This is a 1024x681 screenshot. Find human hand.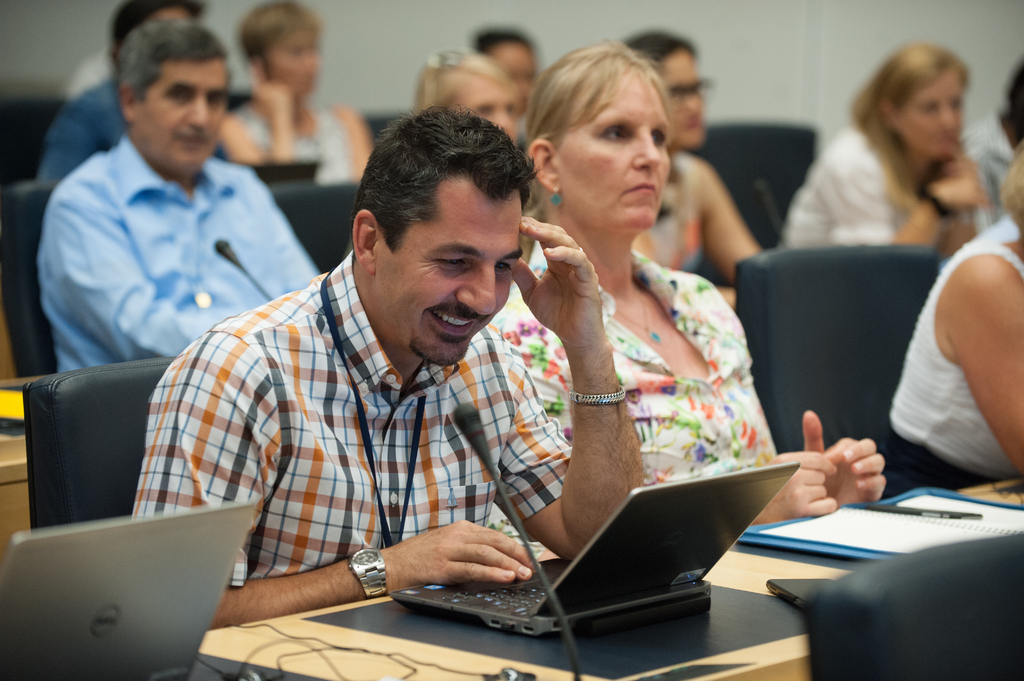
Bounding box: pyautogui.locateOnScreen(253, 63, 287, 123).
